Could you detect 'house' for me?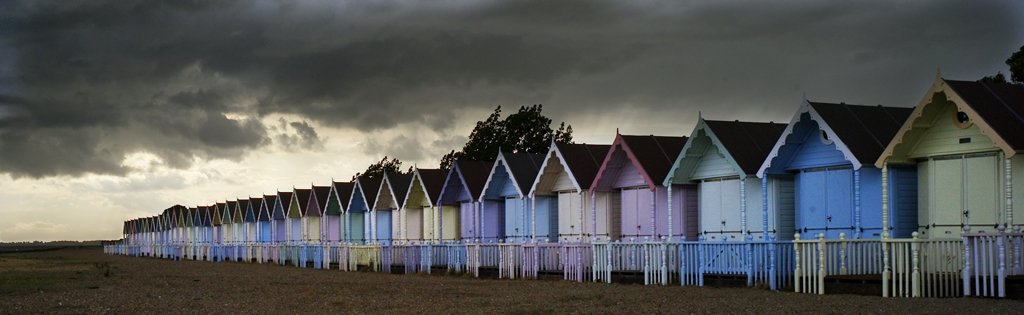
Detection result: (left=305, top=183, right=328, bottom=268).
